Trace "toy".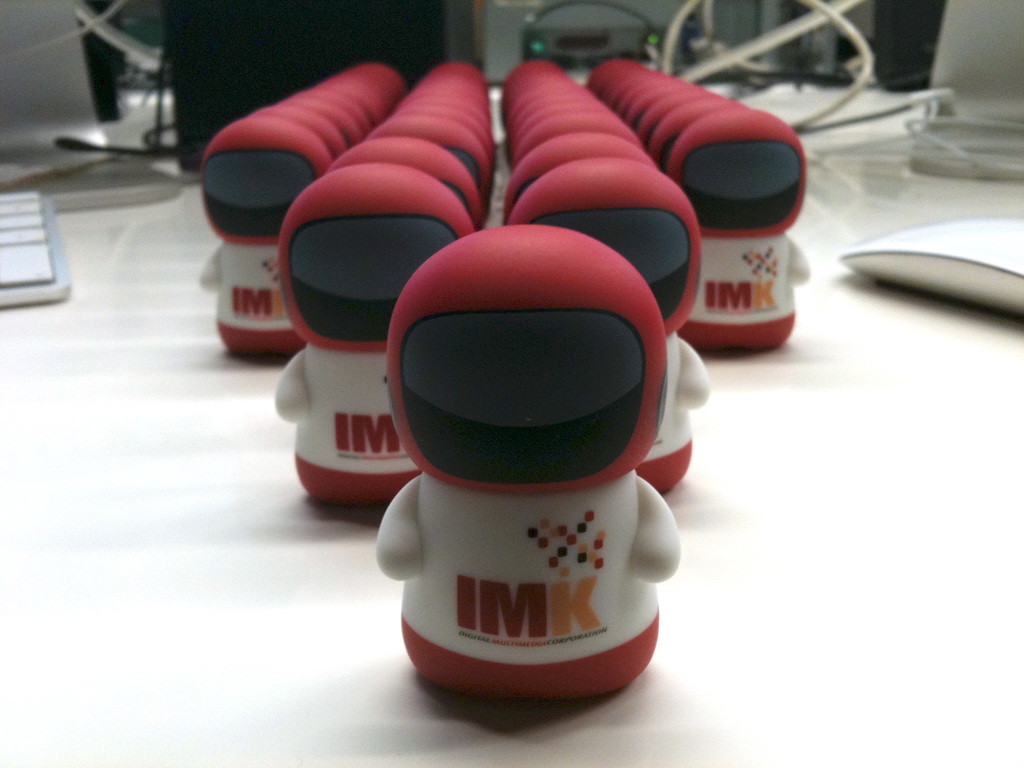
Traced to (336,183,724,719).
